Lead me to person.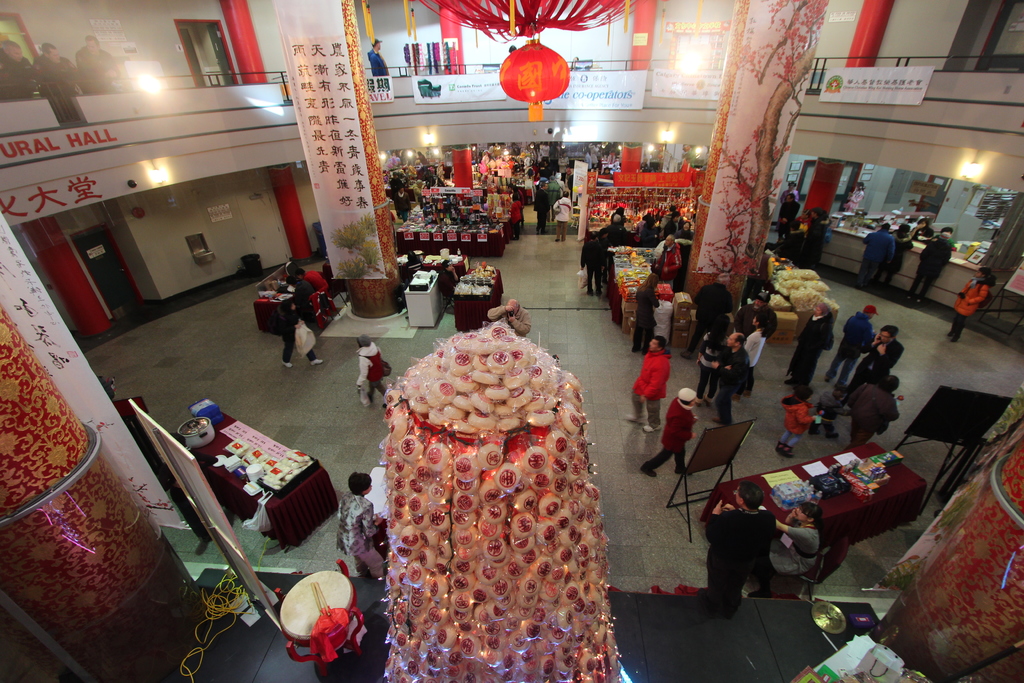
Lead to 954, 265, 996, 342.
